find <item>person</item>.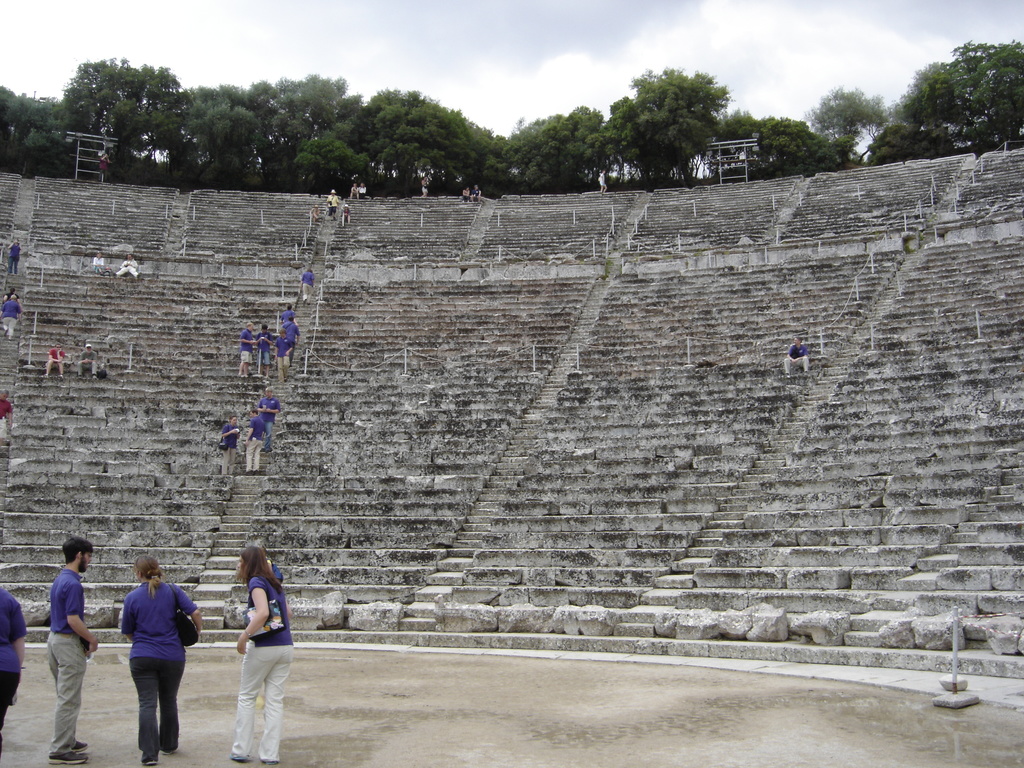
rect(0, 388, 17, 442).
